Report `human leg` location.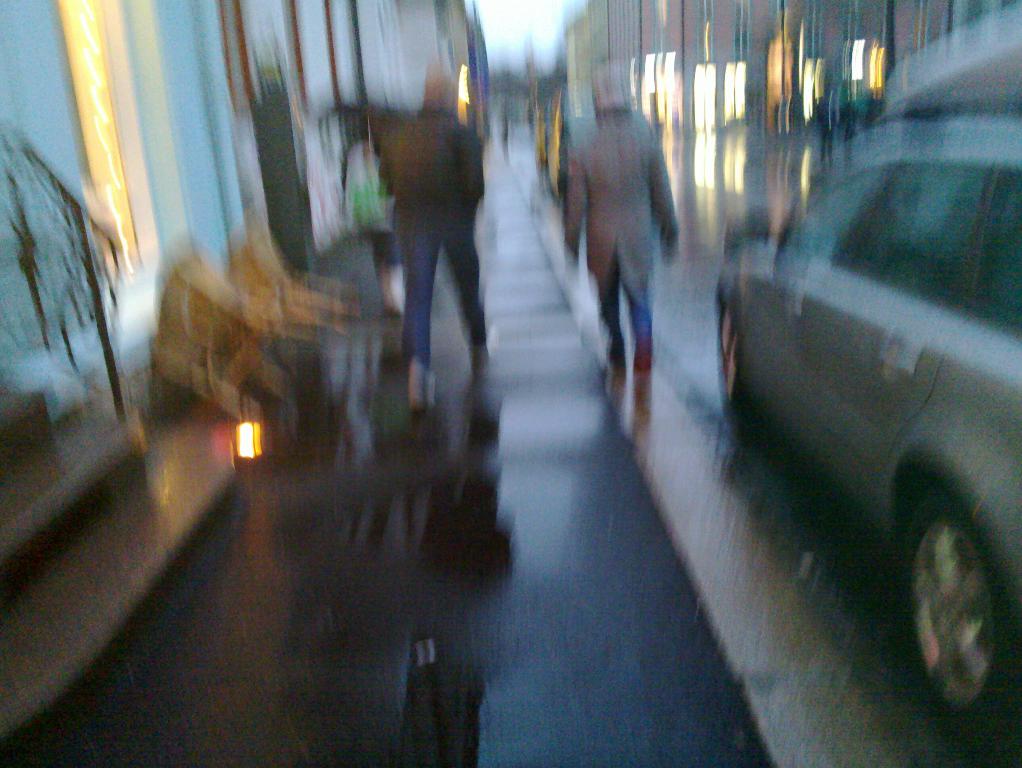
Report: <region>429, 200, 488, 373</region>.
